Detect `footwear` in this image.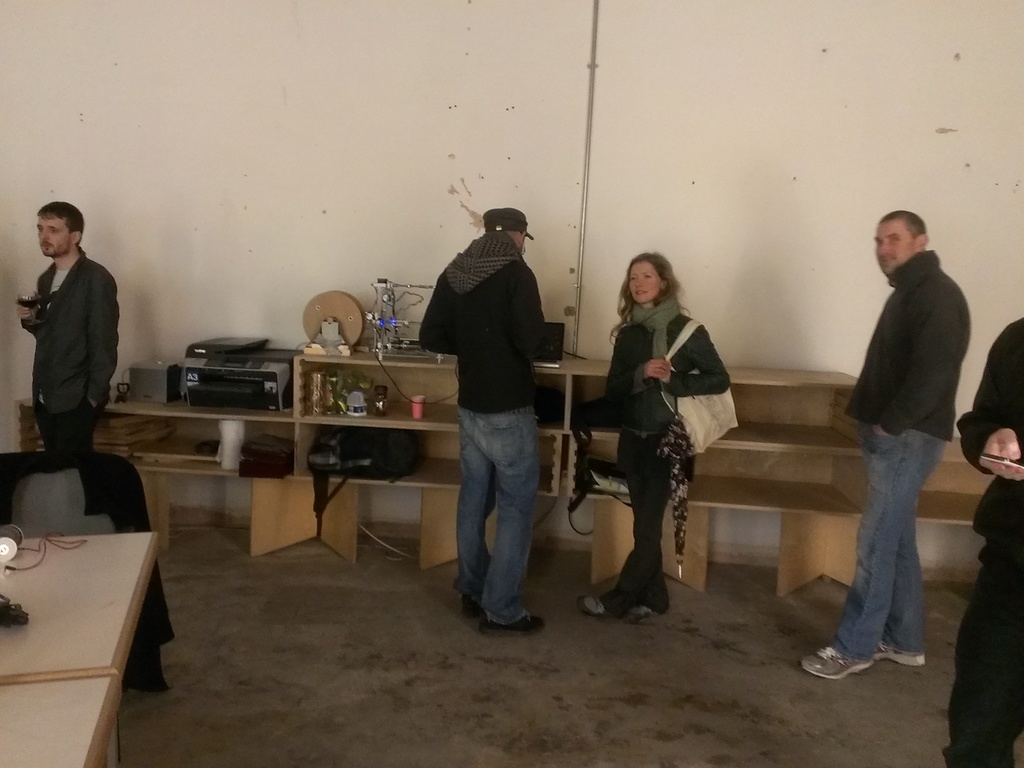
Detection: locate(880, 641, 924, 669).
